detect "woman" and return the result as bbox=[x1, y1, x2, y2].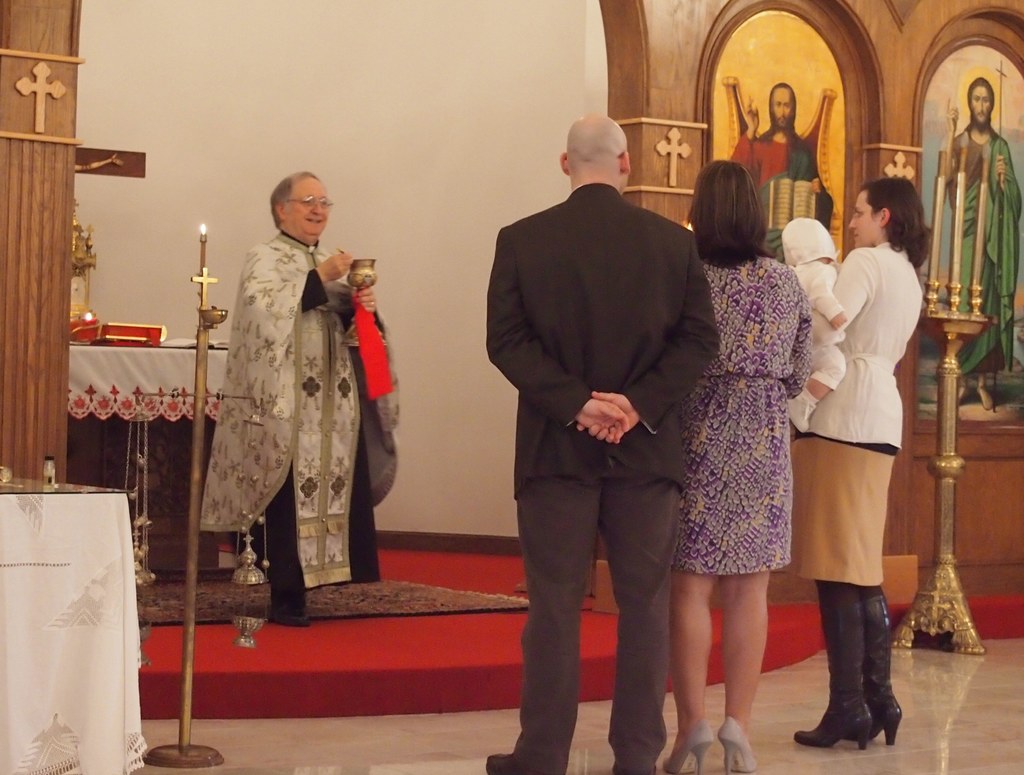
bbox=[785, 177, 933, 751].
